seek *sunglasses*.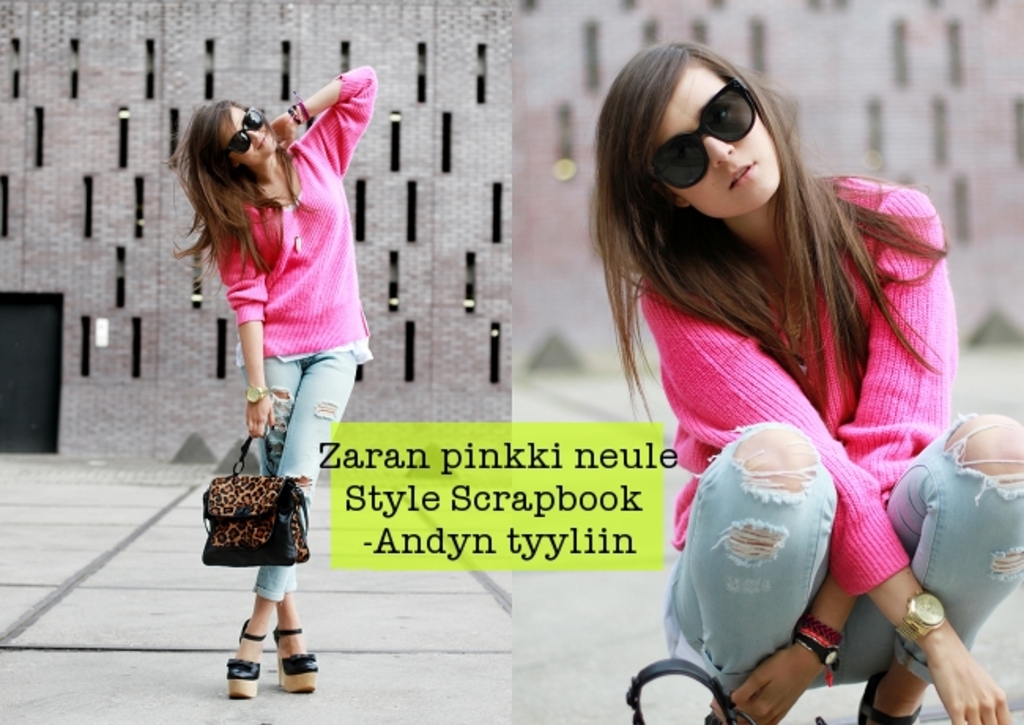
x1=649, y1=77, x2=759, y2=192.
